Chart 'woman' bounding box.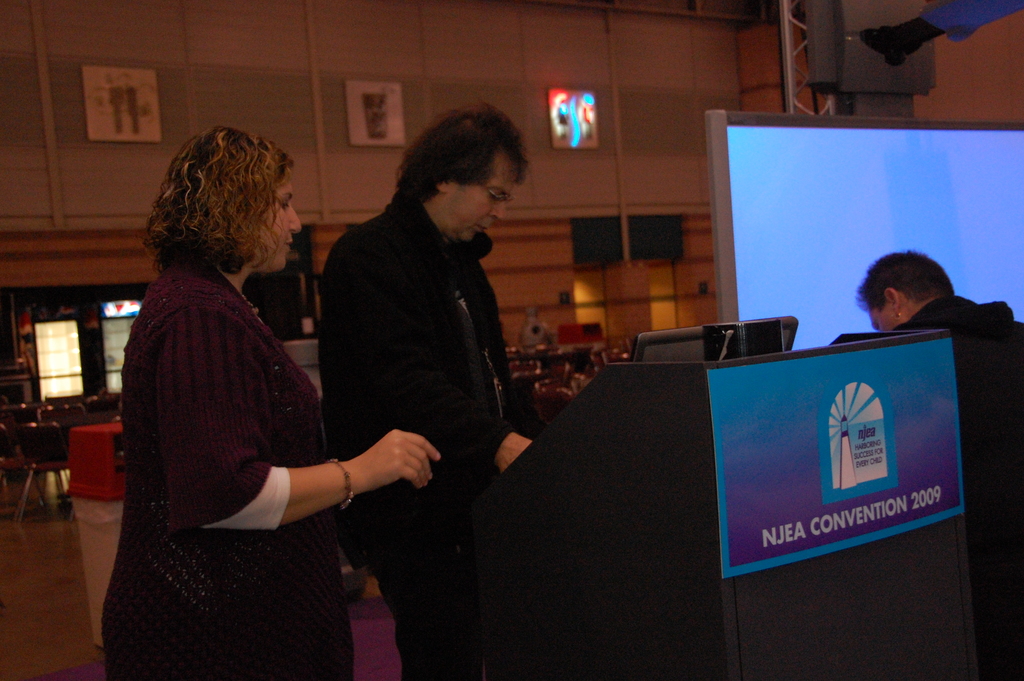
Charted: 104, 118, 385, 674.
